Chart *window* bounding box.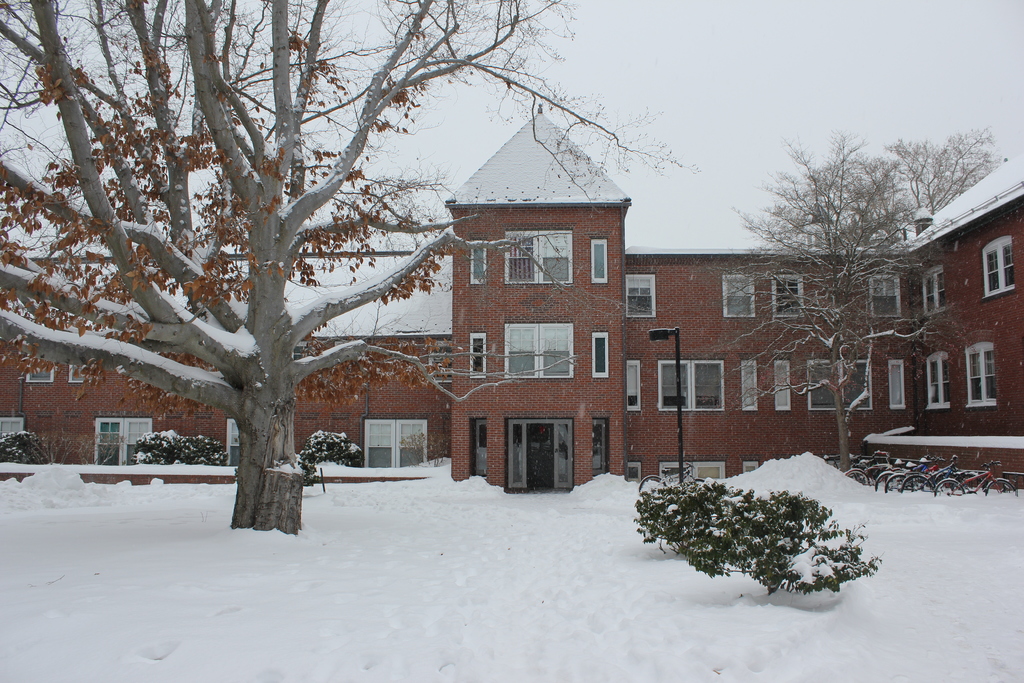
Charted: (353, 414, 416, 471).
